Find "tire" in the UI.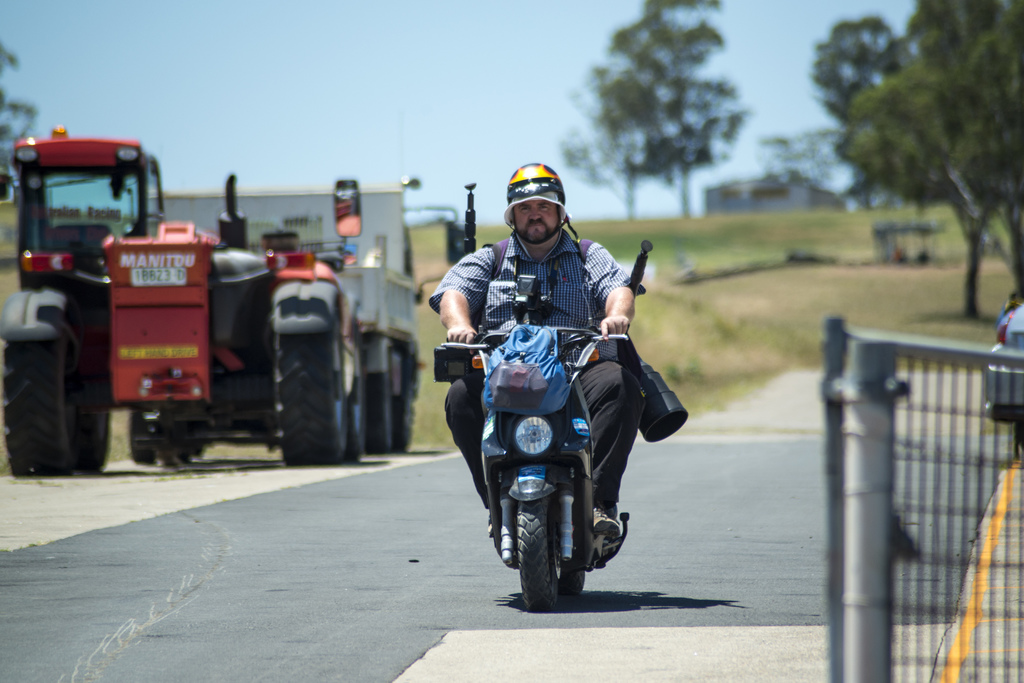
UI element at locate(191, 437, 207, 458).
